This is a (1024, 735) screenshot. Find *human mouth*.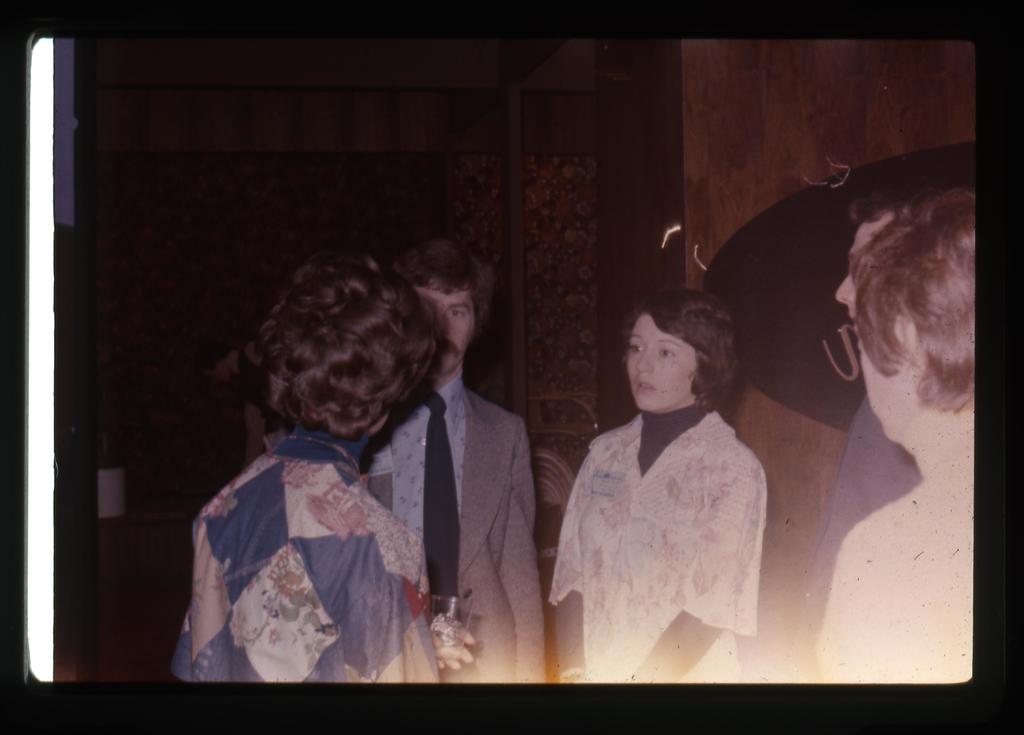
Bounding box: 638,380,657,392.
